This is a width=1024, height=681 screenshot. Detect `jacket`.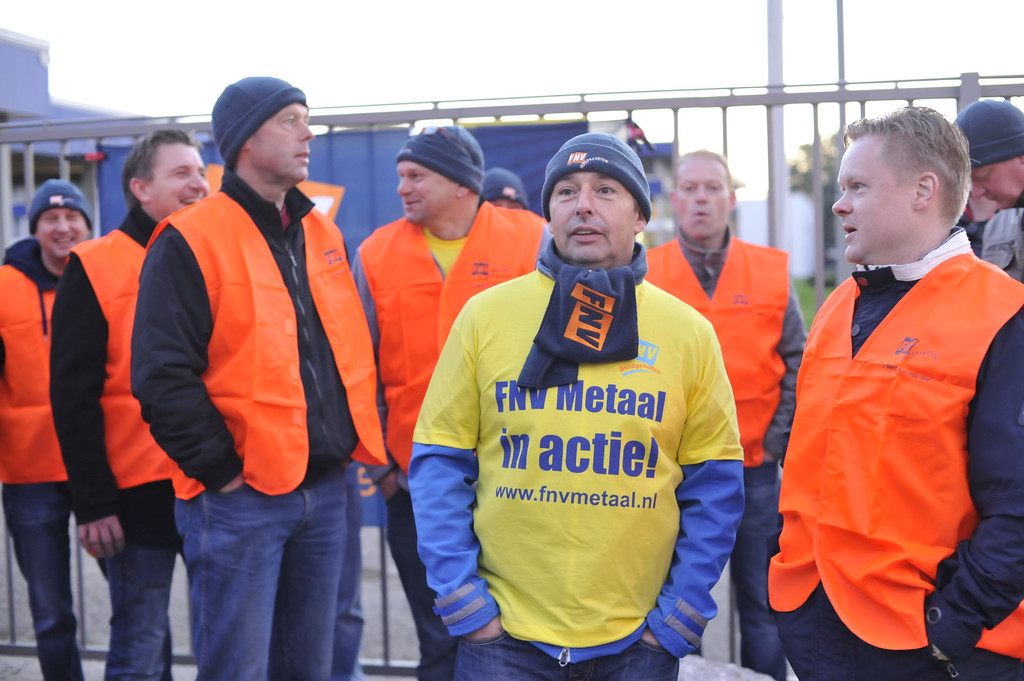
l=644, t=235, r=812, b=483.
